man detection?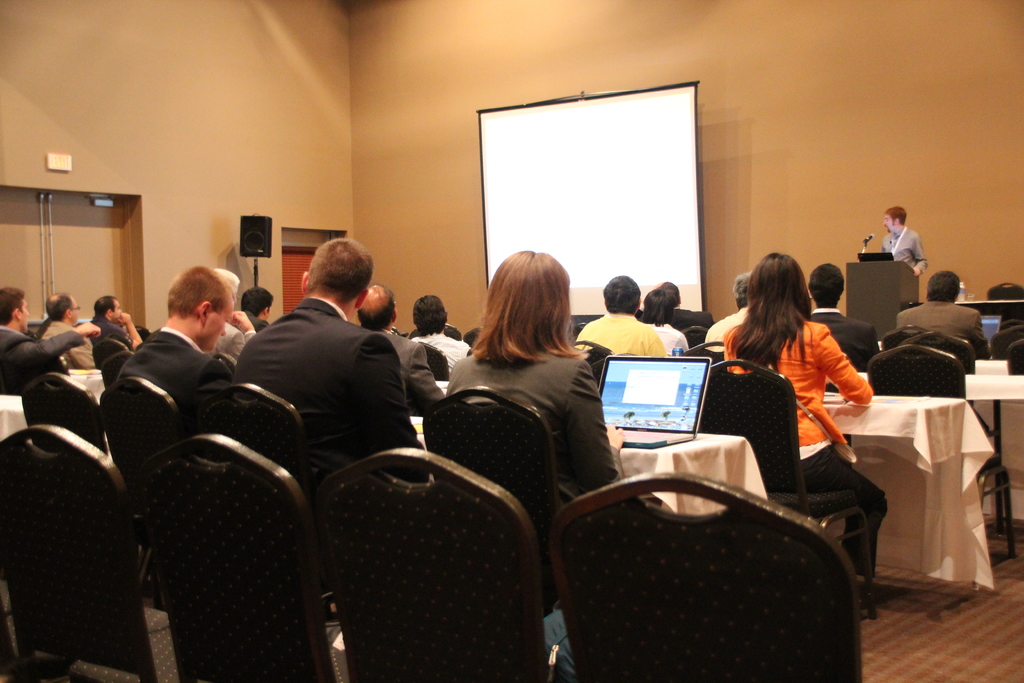
[106,265,229,424]
